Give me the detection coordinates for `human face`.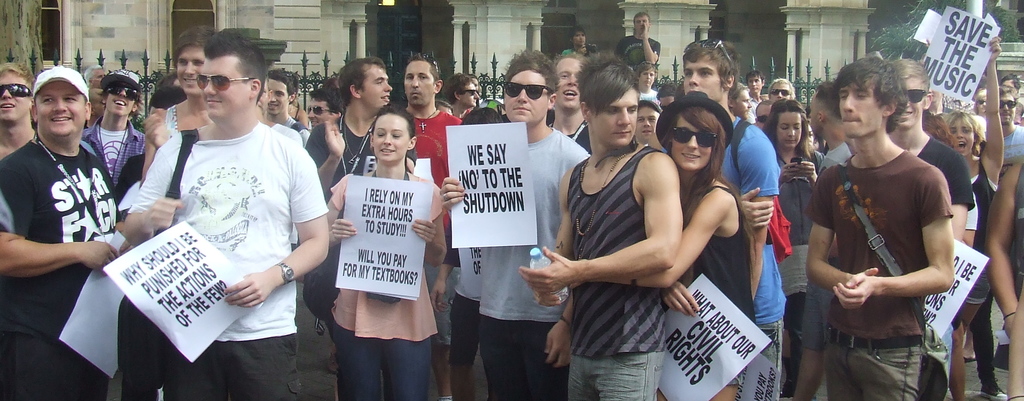
detection(685, 57, 721, 99).
